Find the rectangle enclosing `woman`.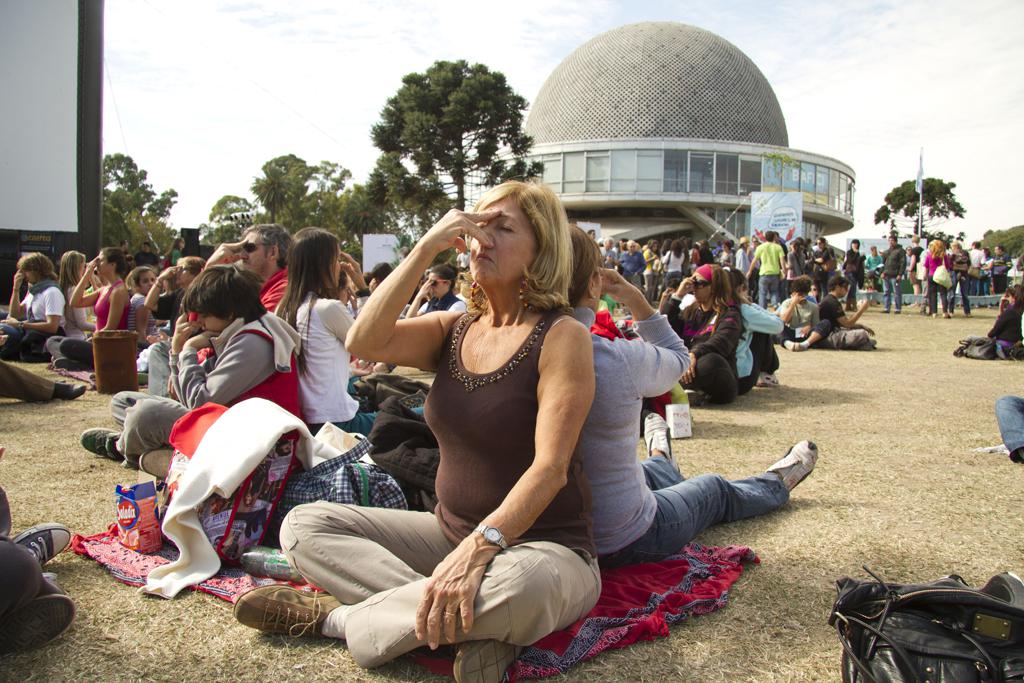
select_region(42, 245, 135, 366).
